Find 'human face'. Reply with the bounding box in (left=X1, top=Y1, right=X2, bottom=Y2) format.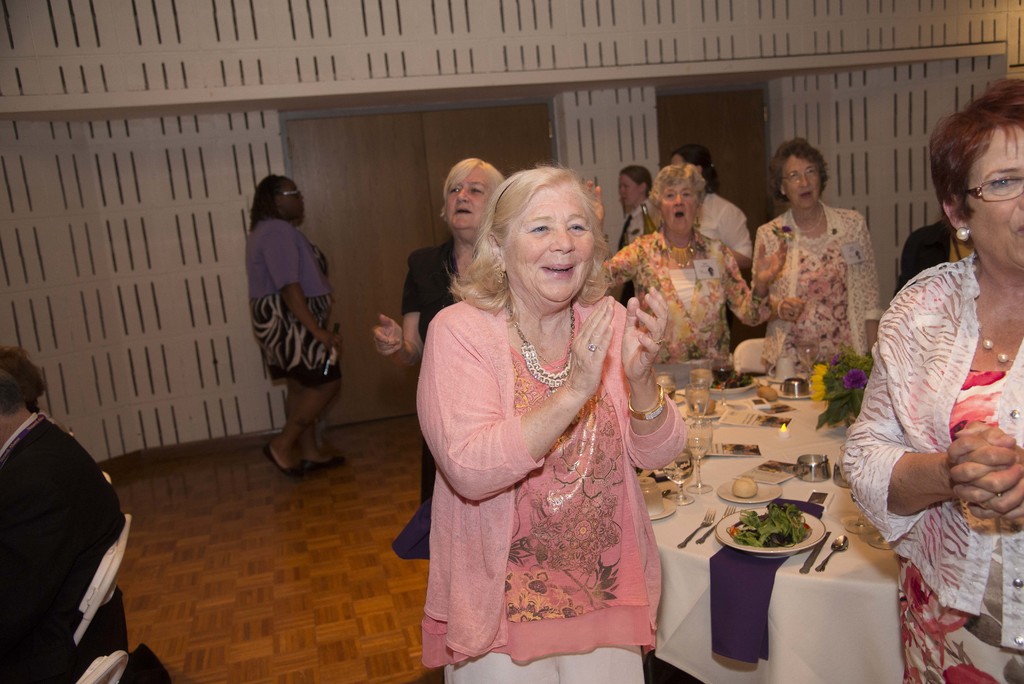
(left=504, top=186, right=593, bottom=305).
